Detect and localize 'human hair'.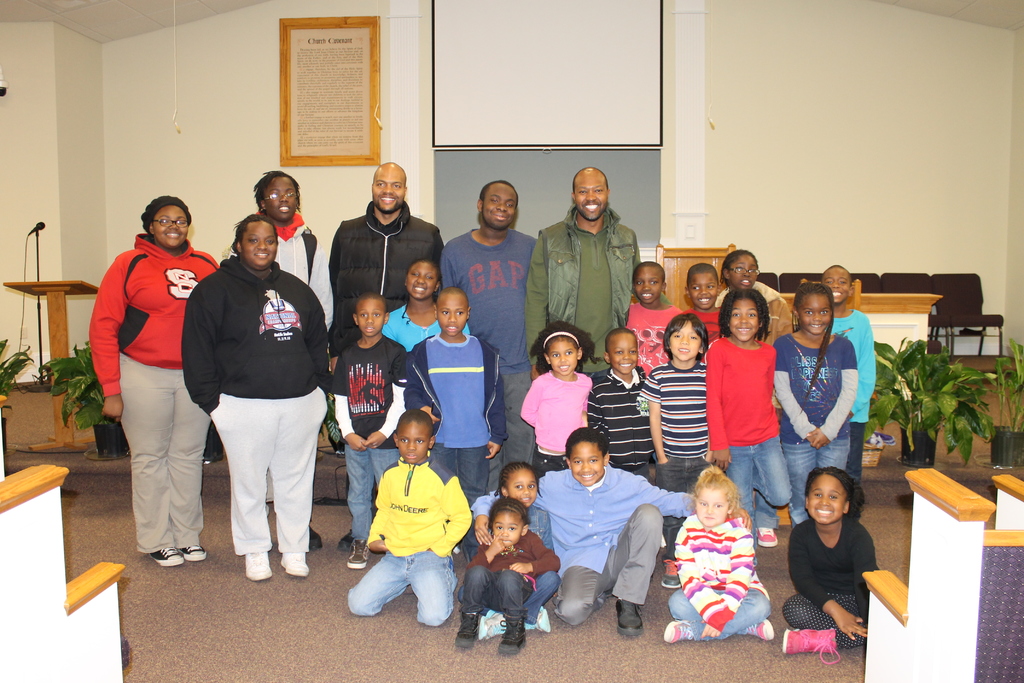
Localized at {"left": 720, "top": 249, "right": 758, "bottom": 286}.
